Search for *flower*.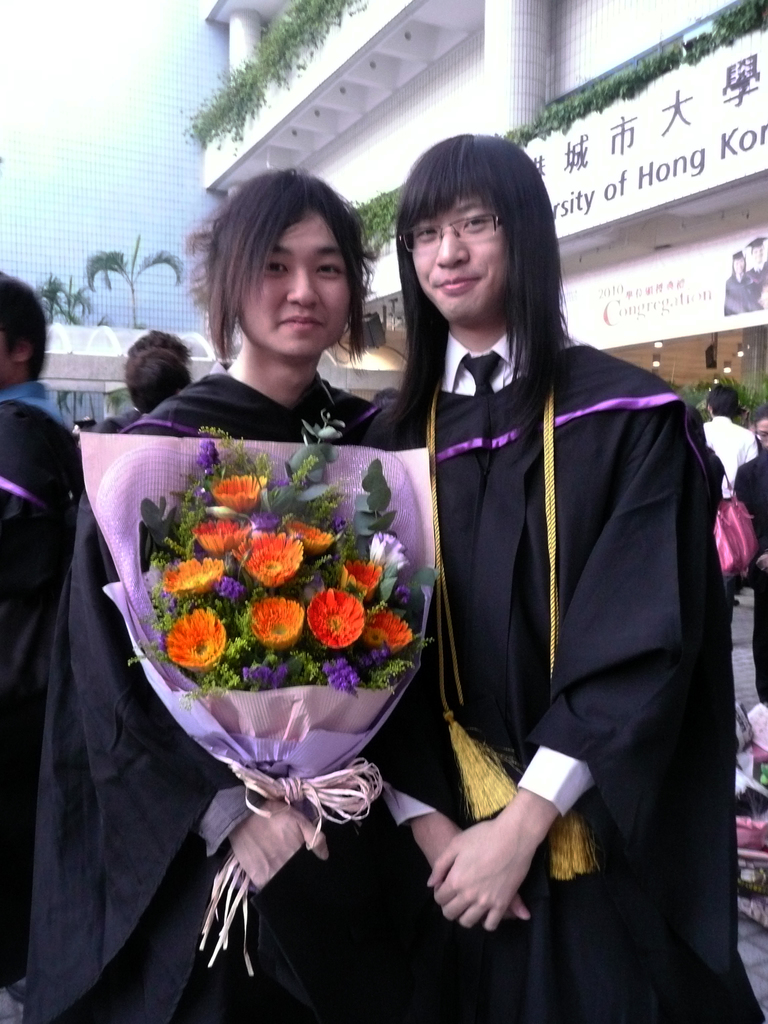
Found at left=253, top=596, right=307, bottom=650.
